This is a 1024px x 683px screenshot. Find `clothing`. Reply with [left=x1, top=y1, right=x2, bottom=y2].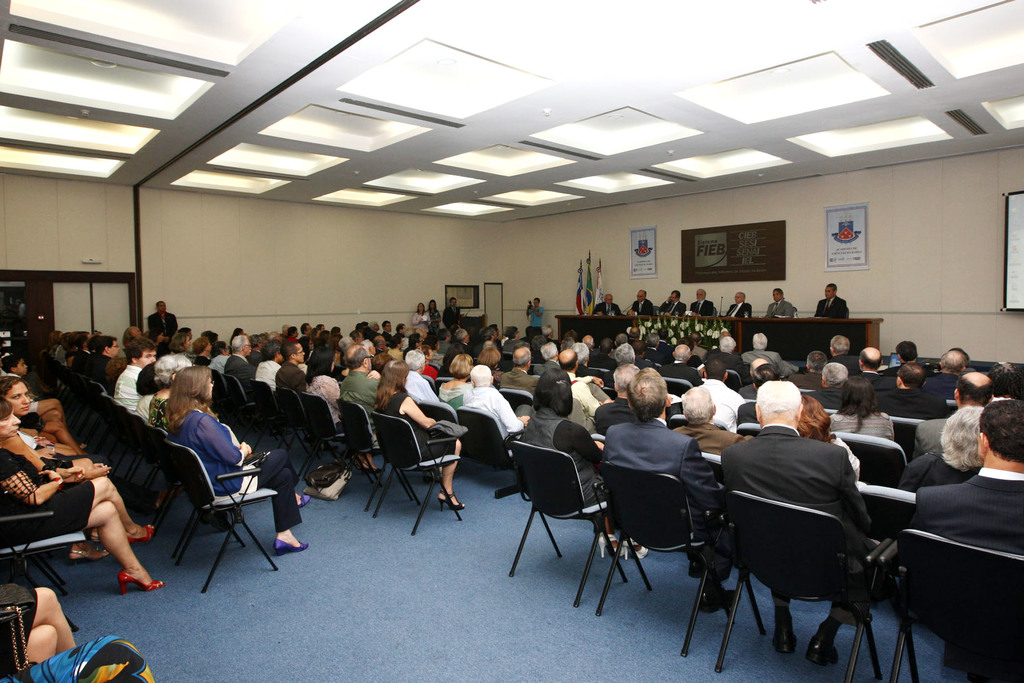
[left=437, top=377, right=467, bottom=402].
